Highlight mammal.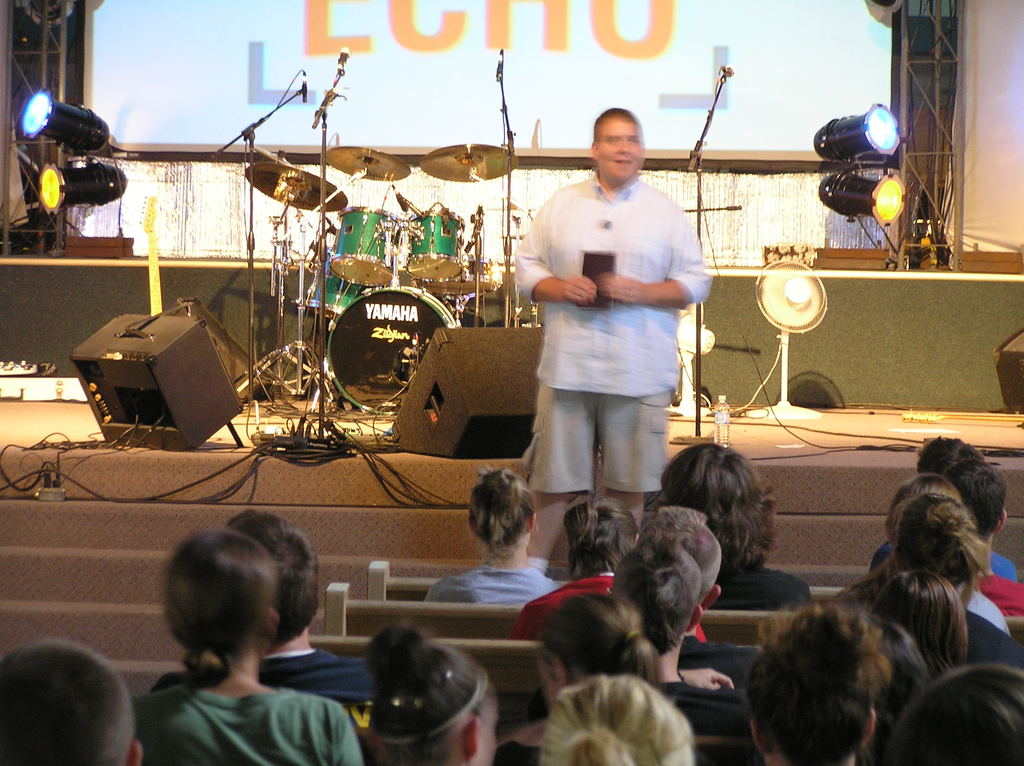
Highlighted region: 937 461 1023 615.
